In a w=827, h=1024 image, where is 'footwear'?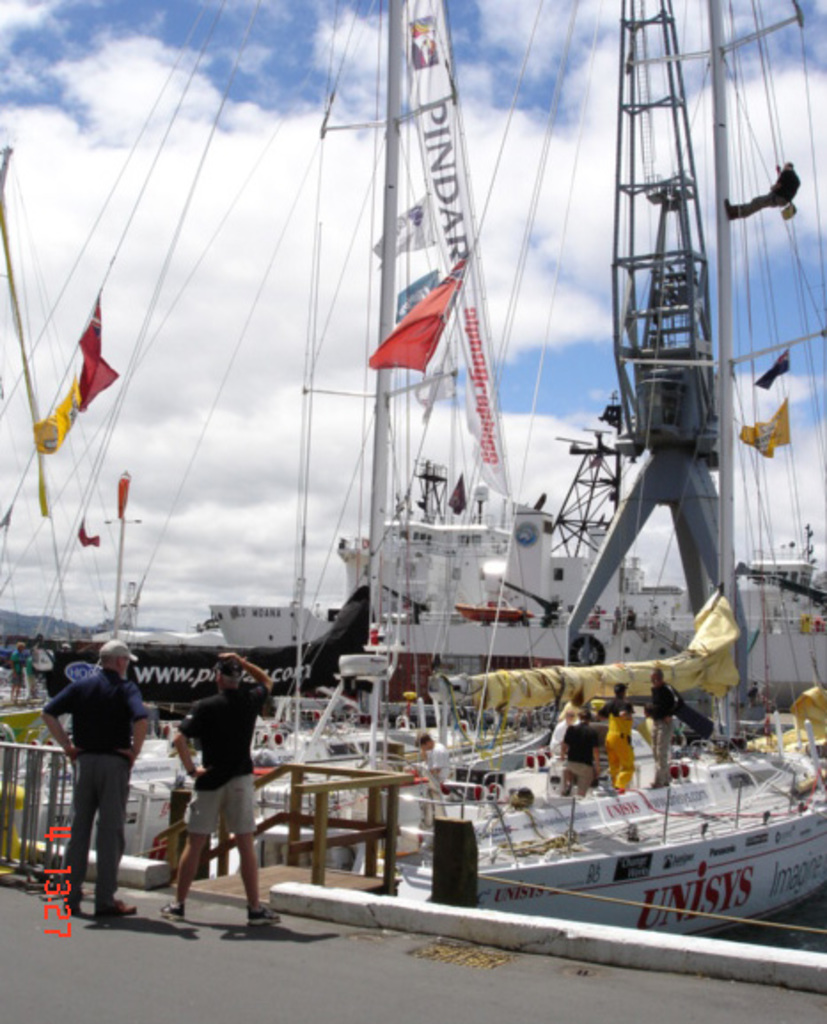
bbox=[89, 893, 138, 919].
